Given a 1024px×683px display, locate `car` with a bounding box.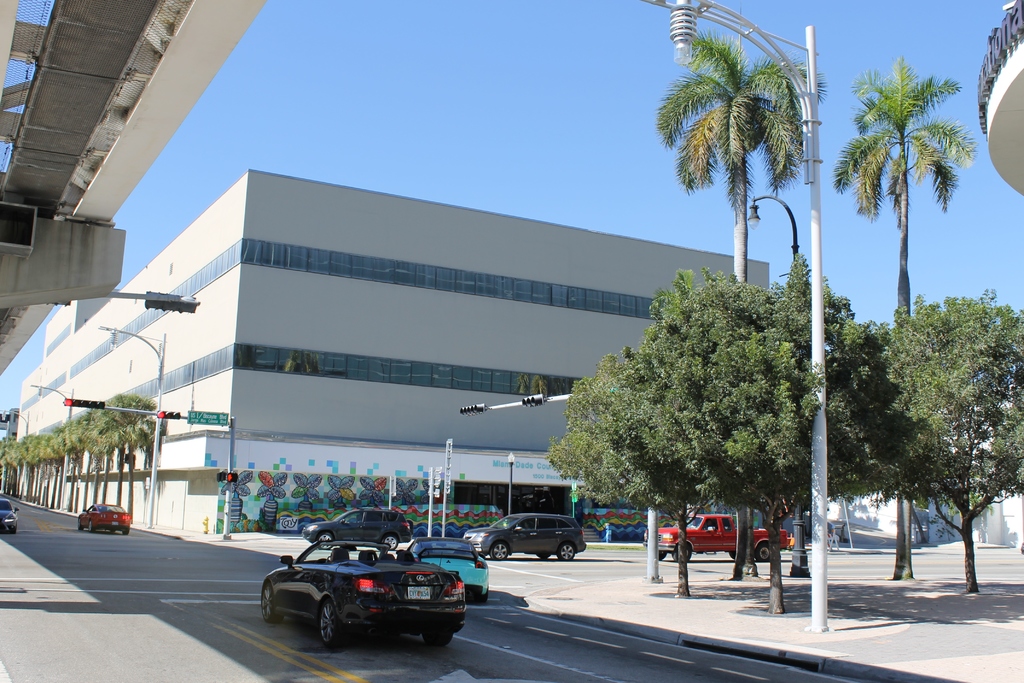
Located: 411, 541, 490, 607.
